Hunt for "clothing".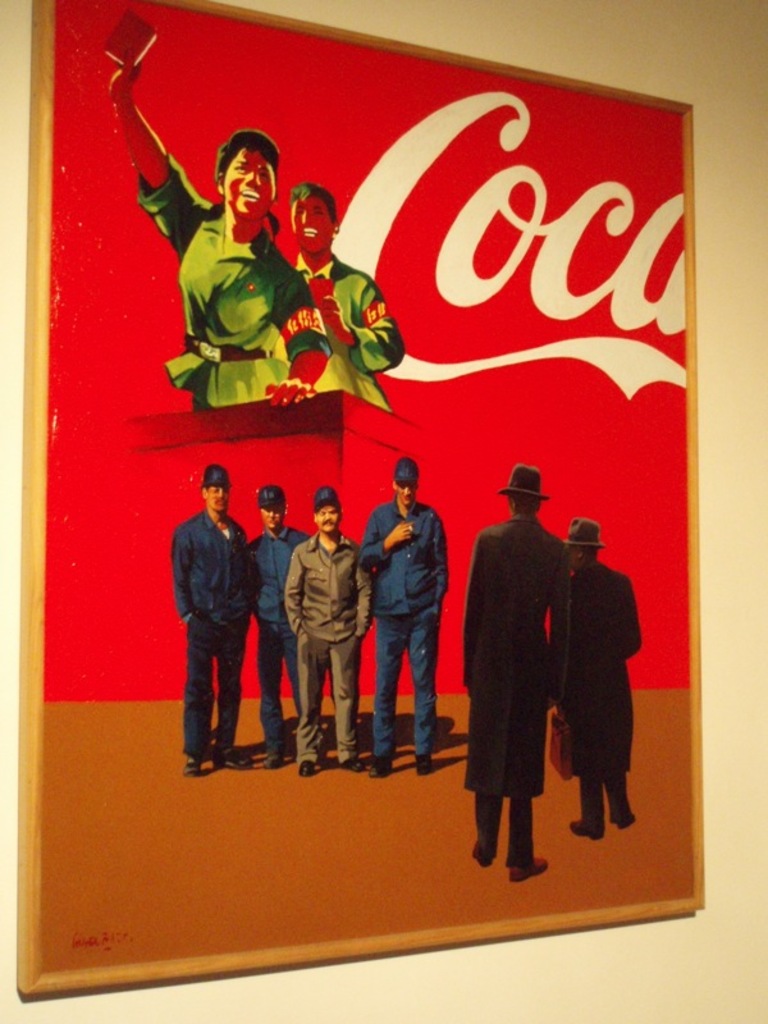
Hunted down at (284, 536, 371, 763).
